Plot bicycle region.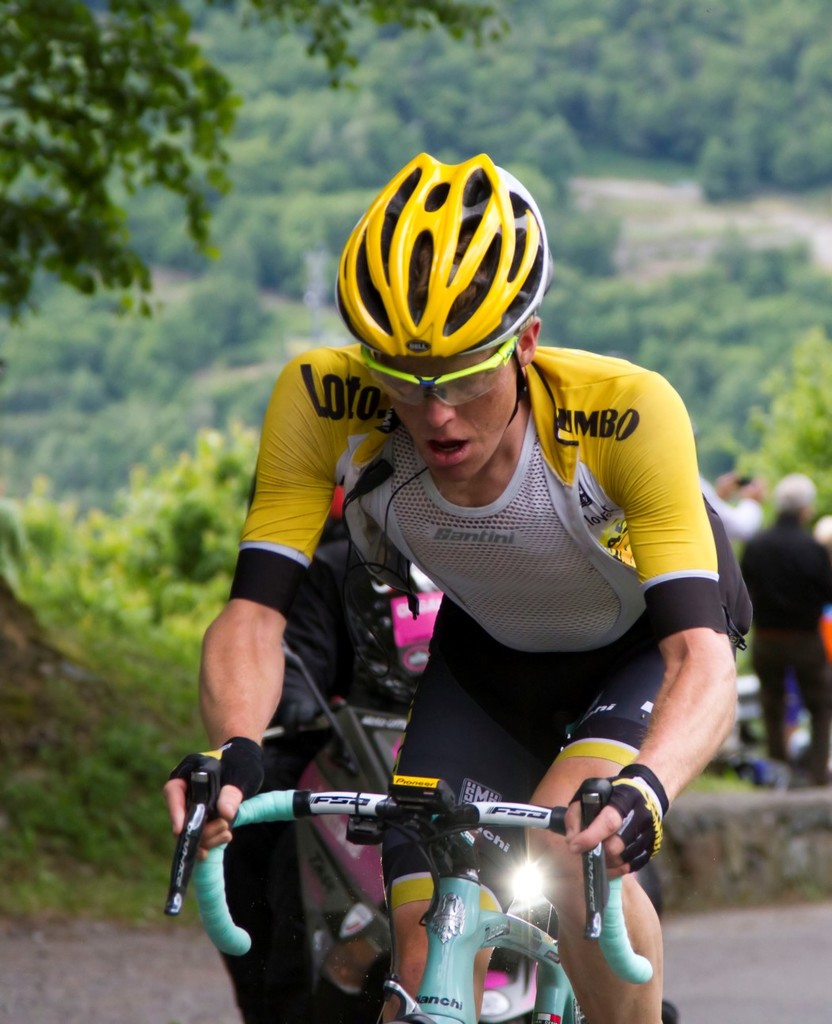
Plotted at [697,673,831,793].
